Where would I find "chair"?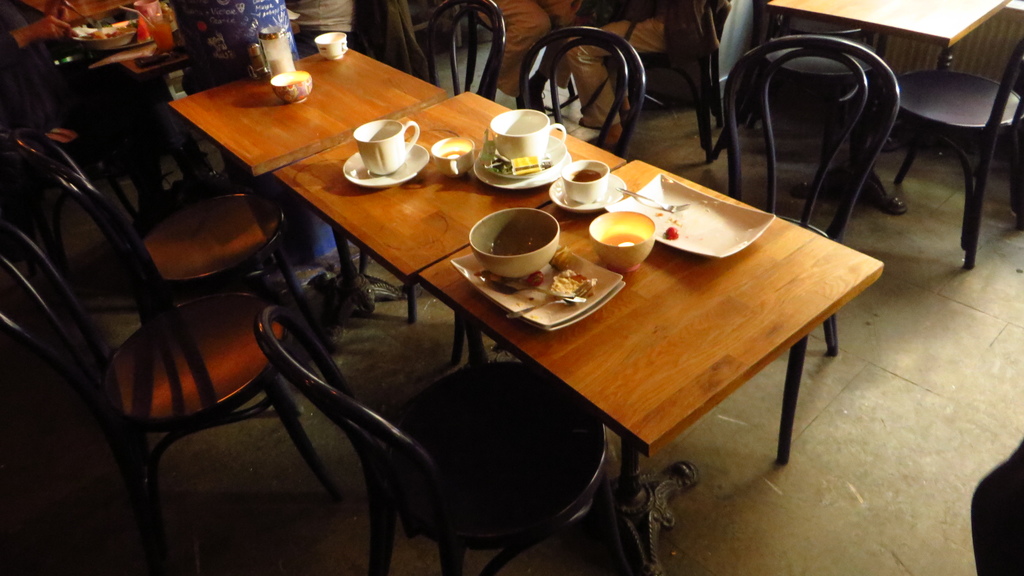
At <region>566, 1, 719, 158</region>.
